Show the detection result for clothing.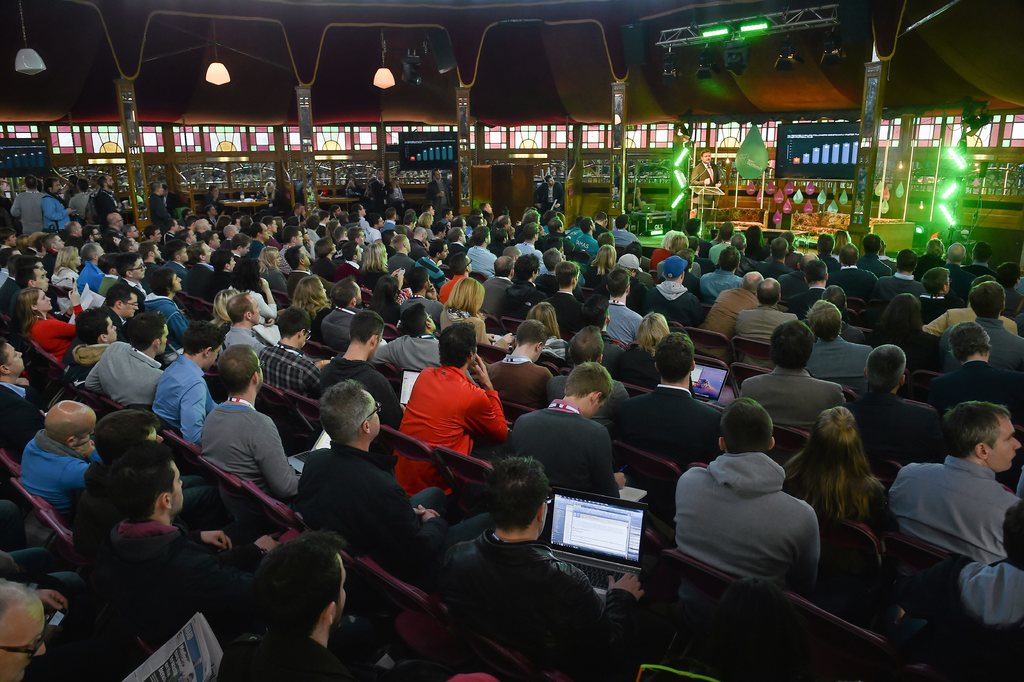
crop(133, 295, 193, 340).
